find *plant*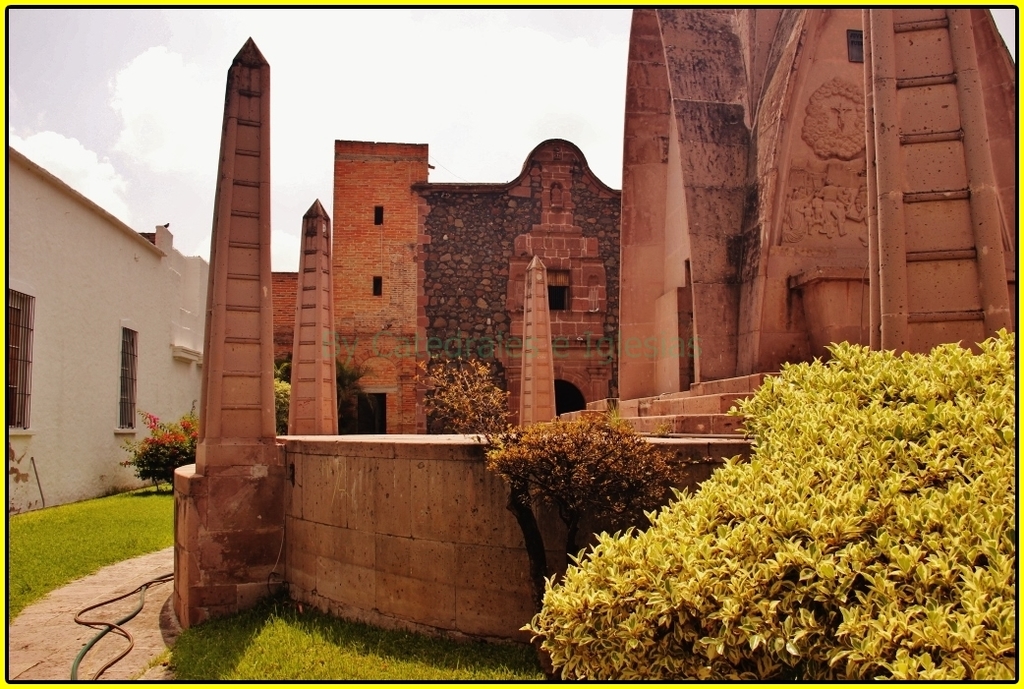
[258, 362, 292, 432]
